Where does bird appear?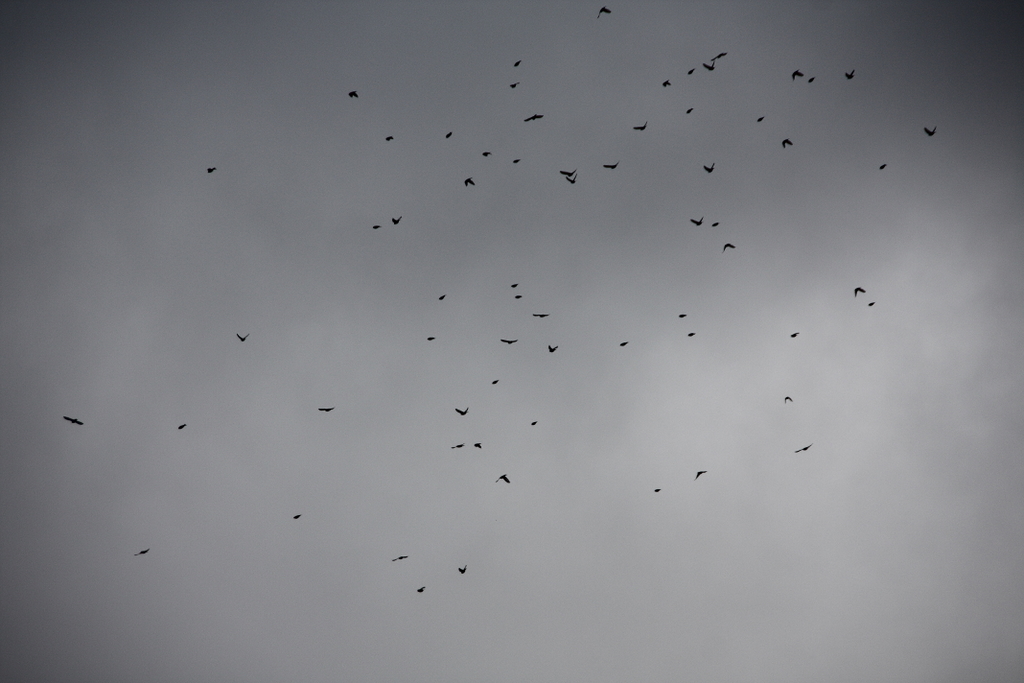
Appears at box=[631, 122, 647, 131].
